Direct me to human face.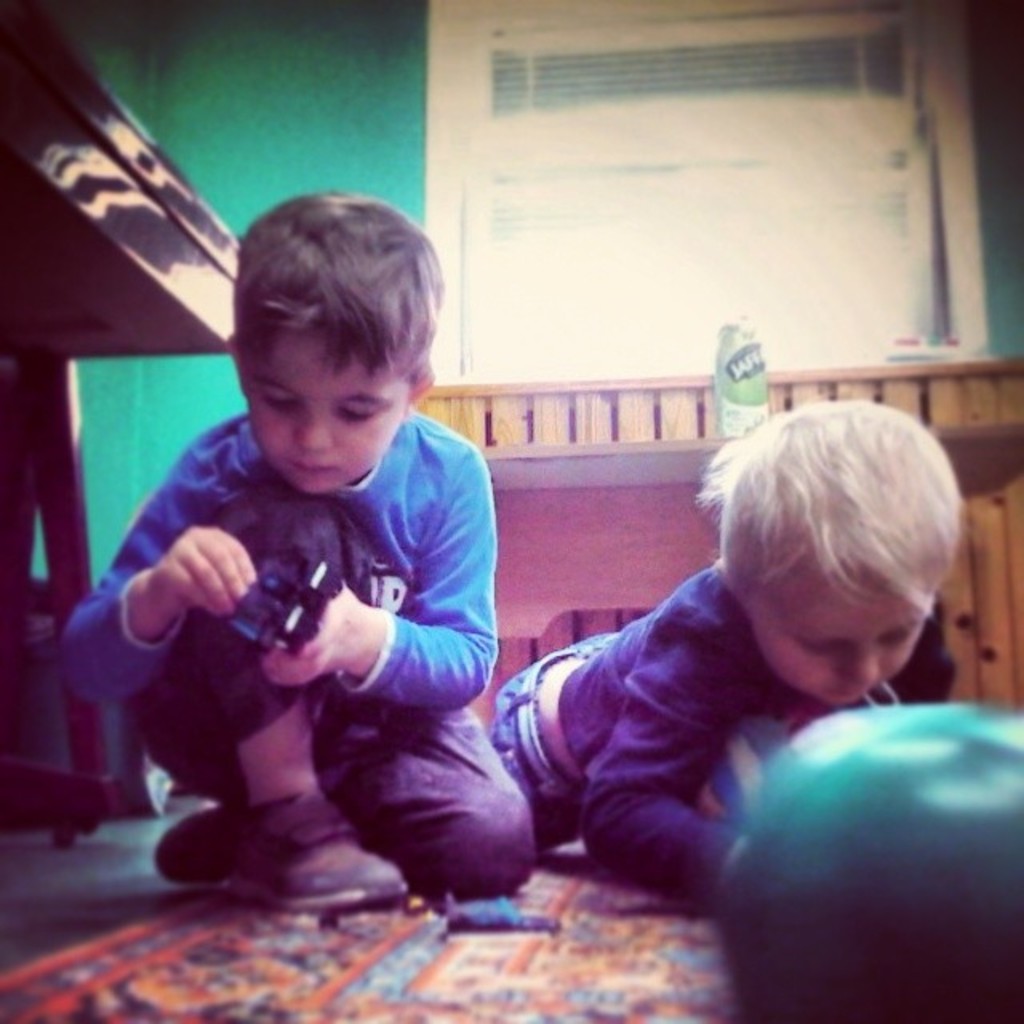
Direction: locate(749, 562, 920, 707).
